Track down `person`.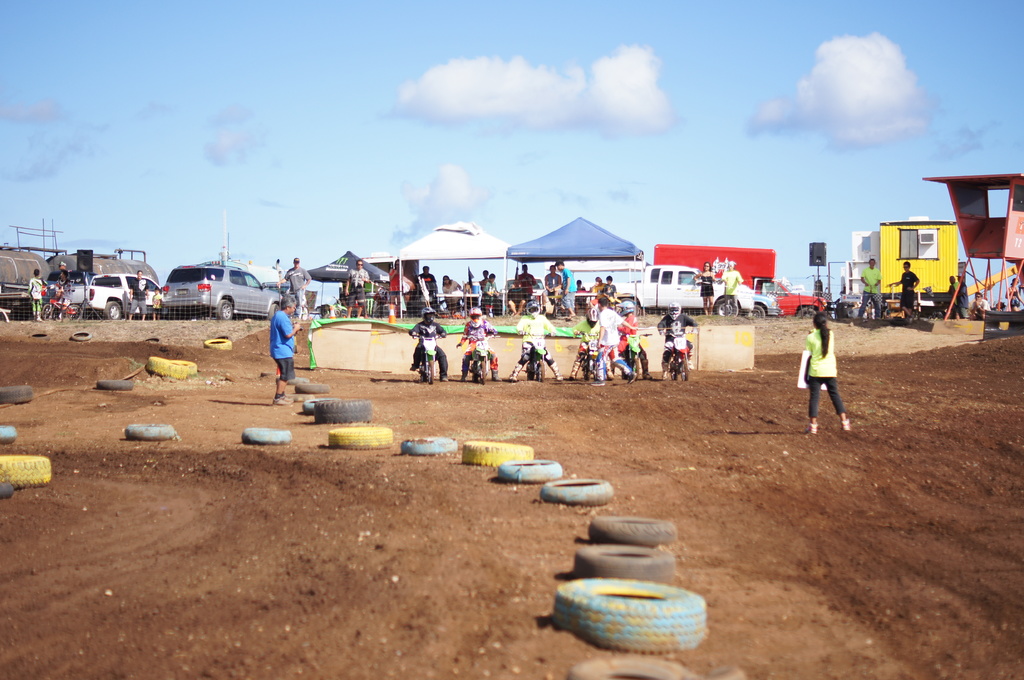
Tracked to bbox=(404, 303, 451, 390).
